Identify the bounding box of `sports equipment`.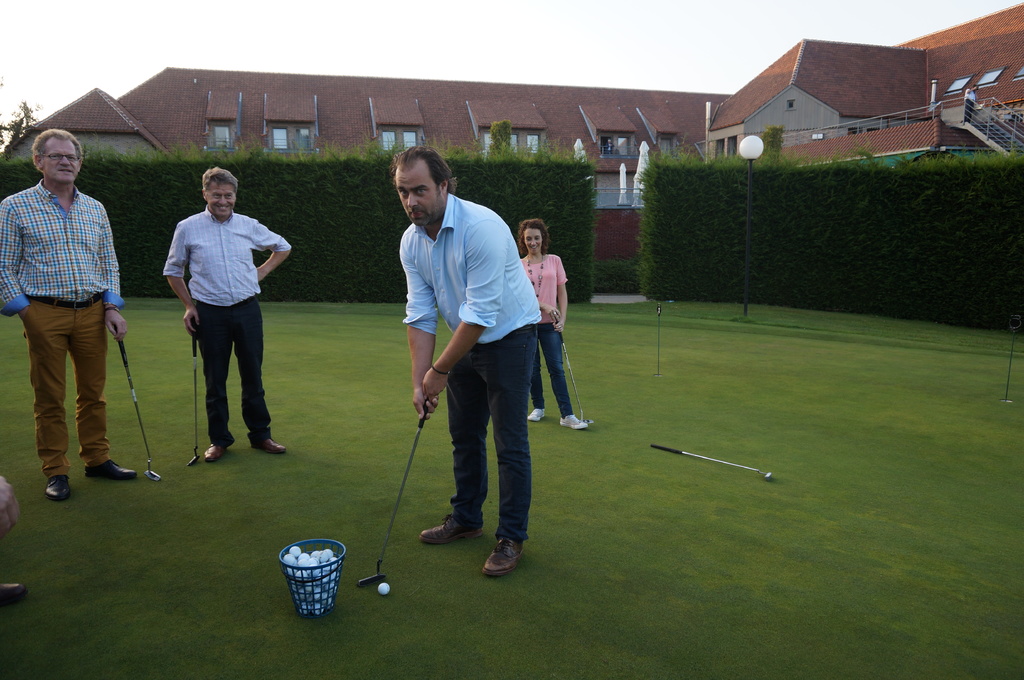
(188, 322, 200, 468).
